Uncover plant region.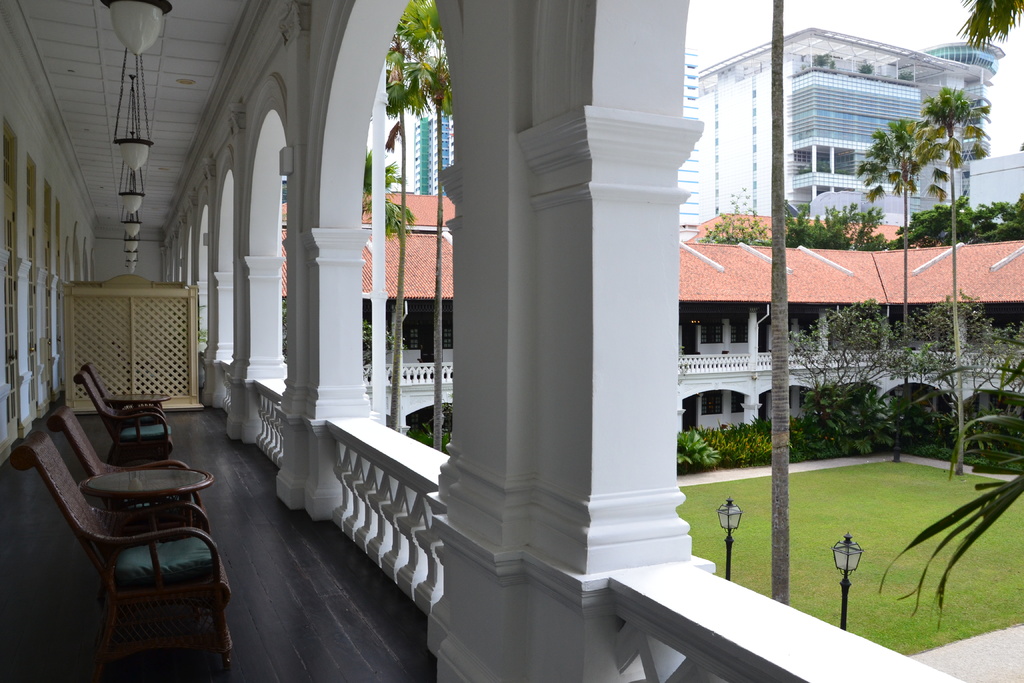
Uncovered: left=797, top=60, right=807, bottom=72.
